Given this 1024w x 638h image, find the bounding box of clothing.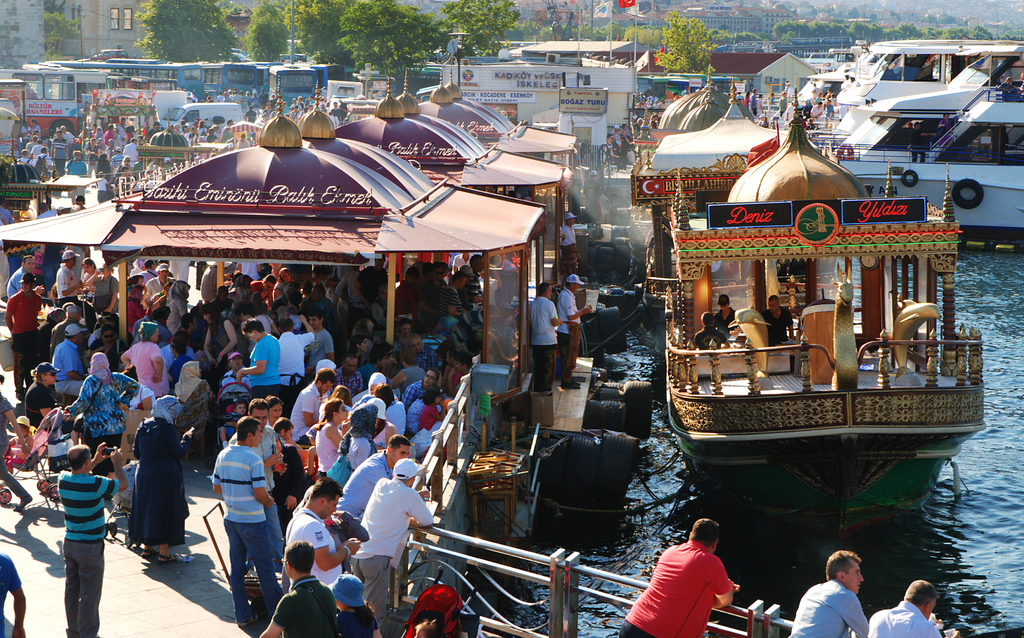
288/509/346/585.
